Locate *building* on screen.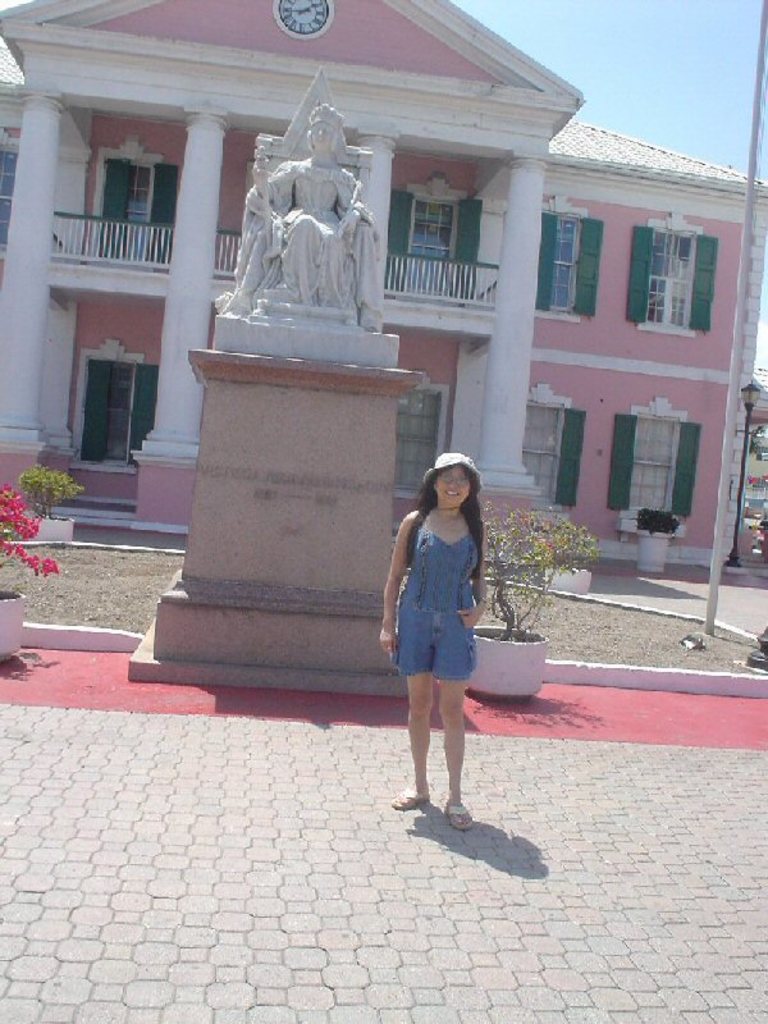
On screen at 0 0 767 571.
